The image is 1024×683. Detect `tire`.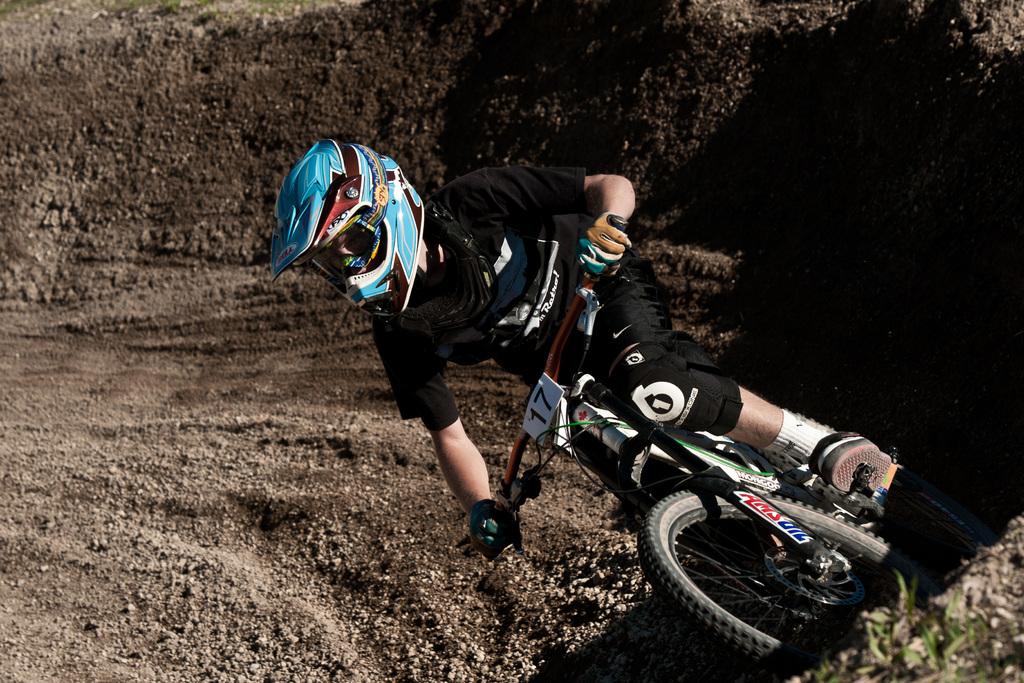
Detection: [left=890, top=468, right=998, bottom=565].
